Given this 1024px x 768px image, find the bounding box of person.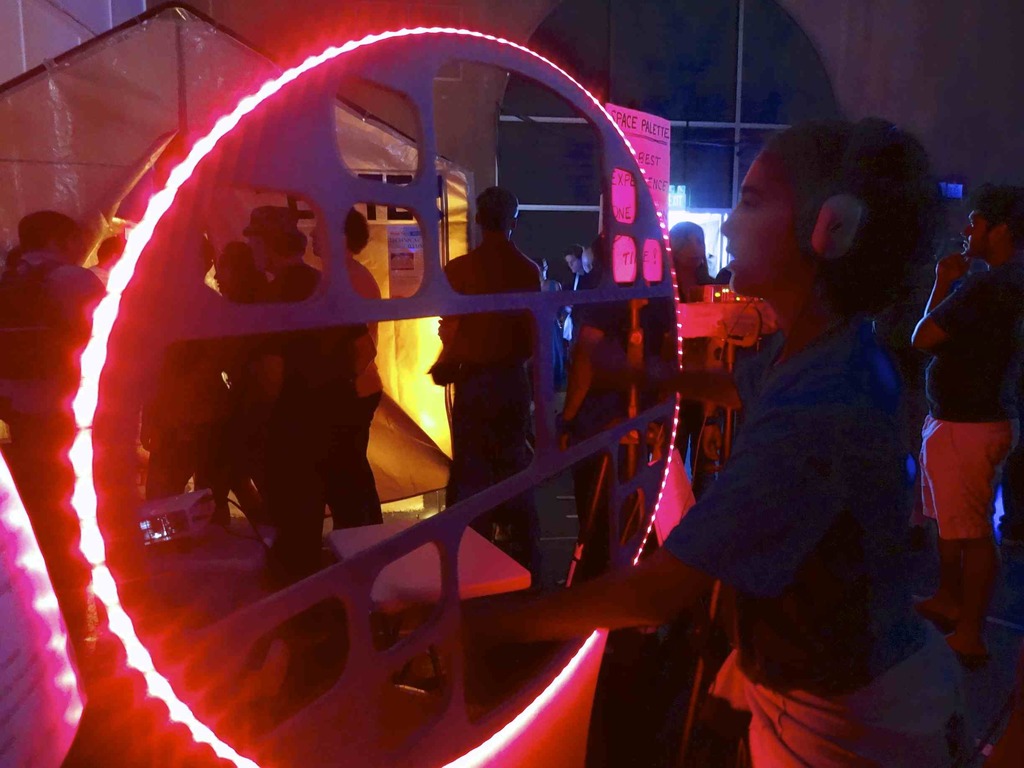
x1=556 y1=233 x2=621 y2=525.
